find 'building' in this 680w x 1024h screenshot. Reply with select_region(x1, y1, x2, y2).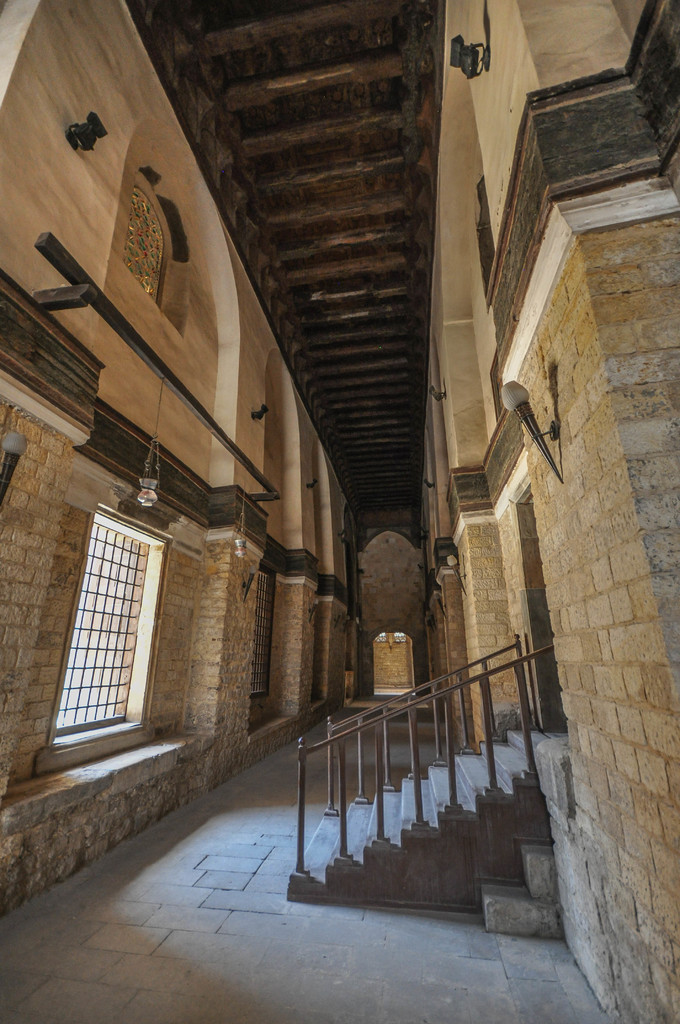
select_region(0, 0, 679, 1023).
